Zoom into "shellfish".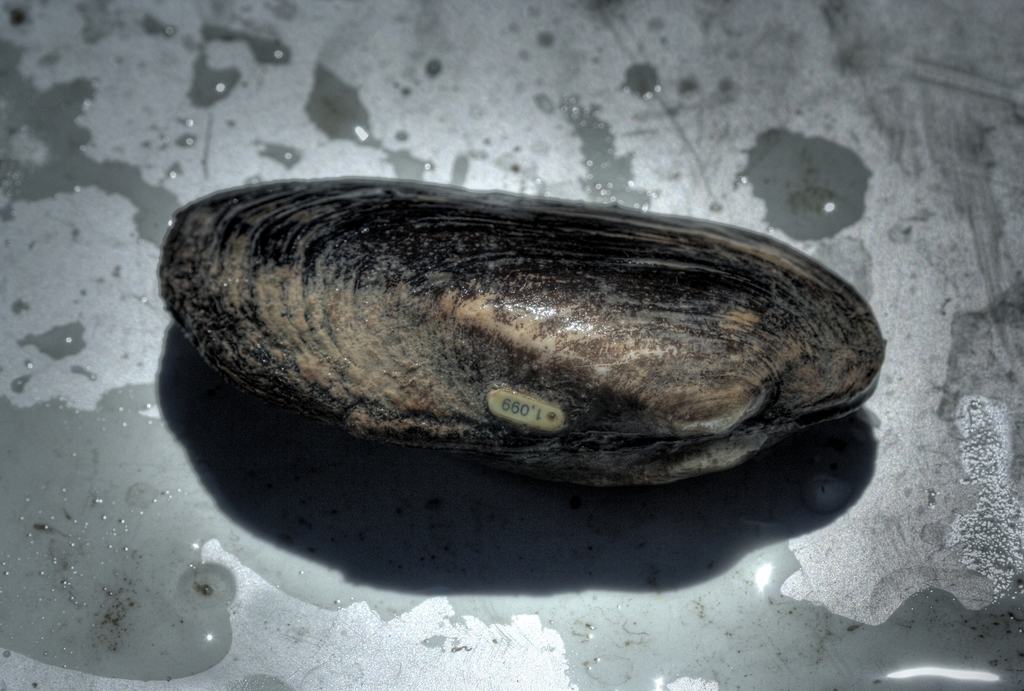
Zoom target: 182:196:803:556.
